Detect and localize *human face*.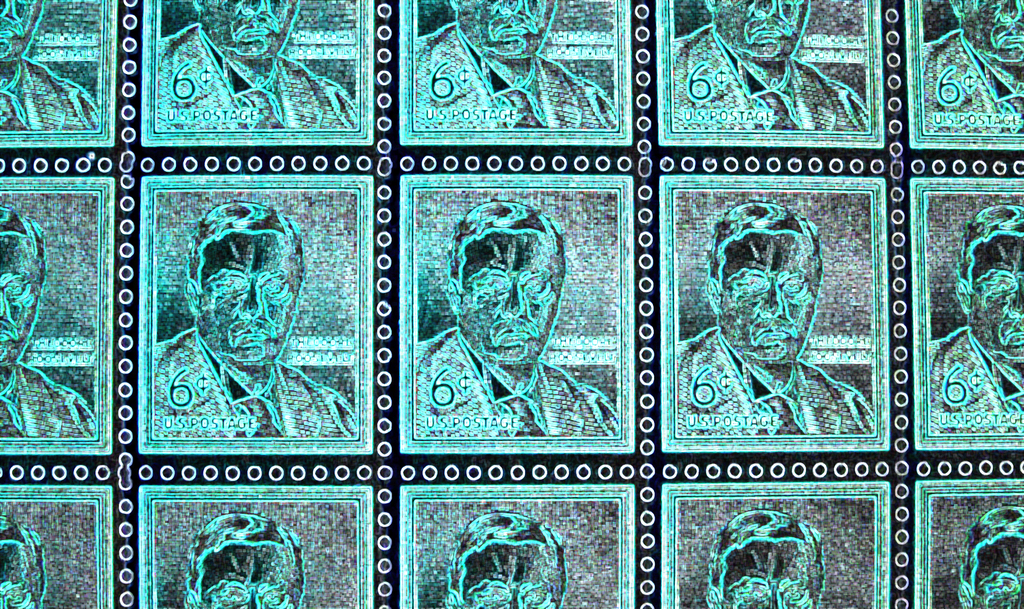
Localized at crop(465, 236, 559, 367).
